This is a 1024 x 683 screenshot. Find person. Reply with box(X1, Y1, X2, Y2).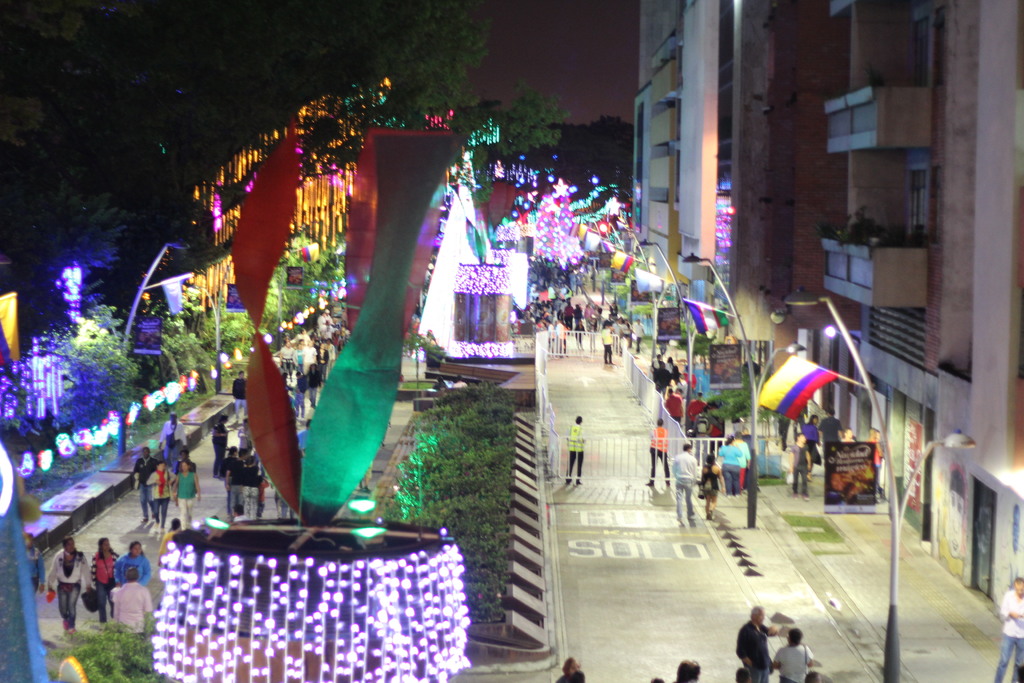
box(130, 449, 159, 525).
